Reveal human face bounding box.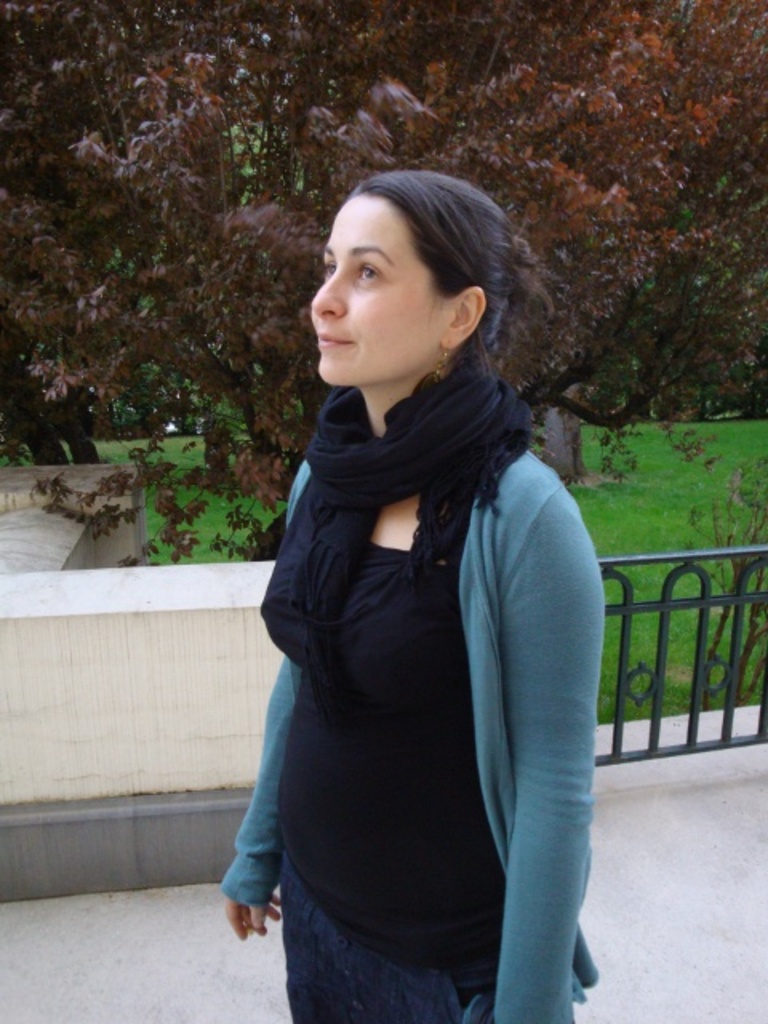
Revealed: BBox(310, 200, 438, 387).
